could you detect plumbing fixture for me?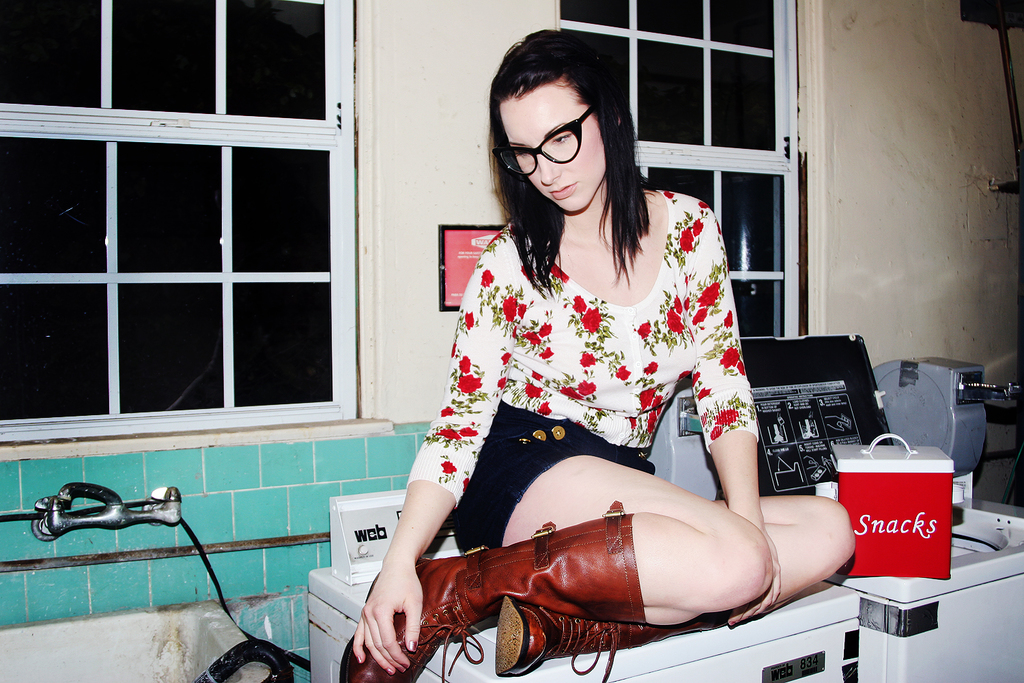
Detection result: [x1=31, y1=479, x2=186, y2=544].
